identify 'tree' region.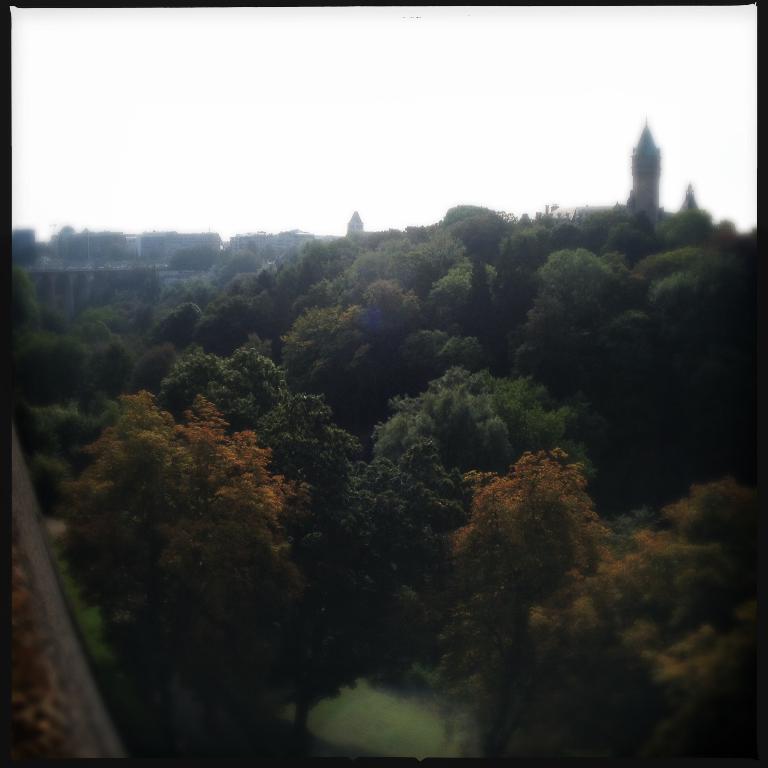
Region: BBox(149, 200, 461, 372).
